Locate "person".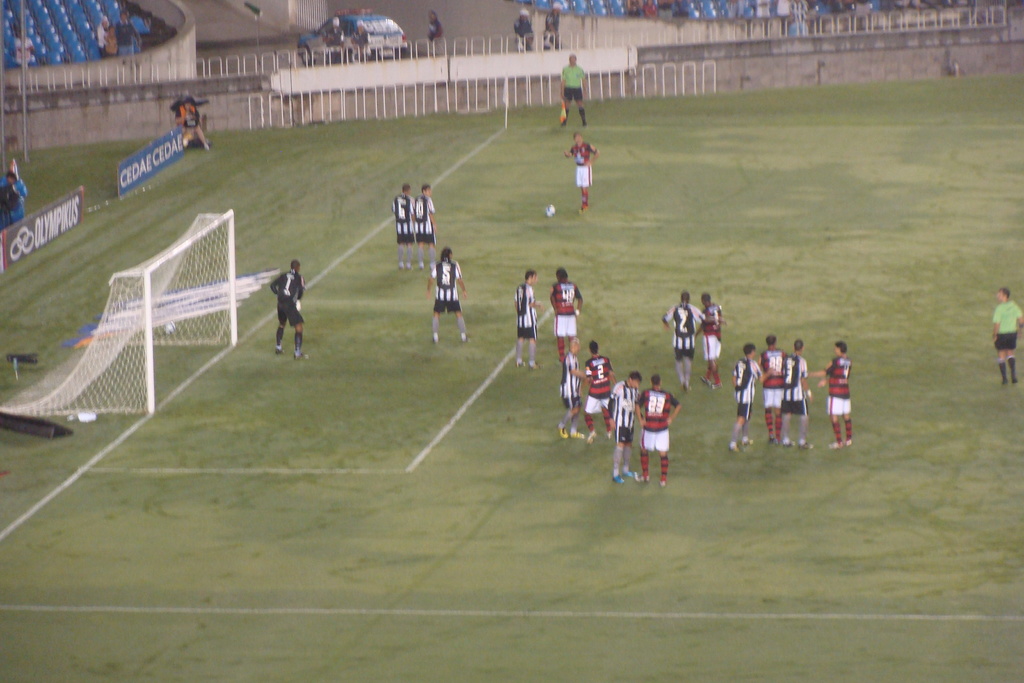
Bounding box: 701 294 723 386.
